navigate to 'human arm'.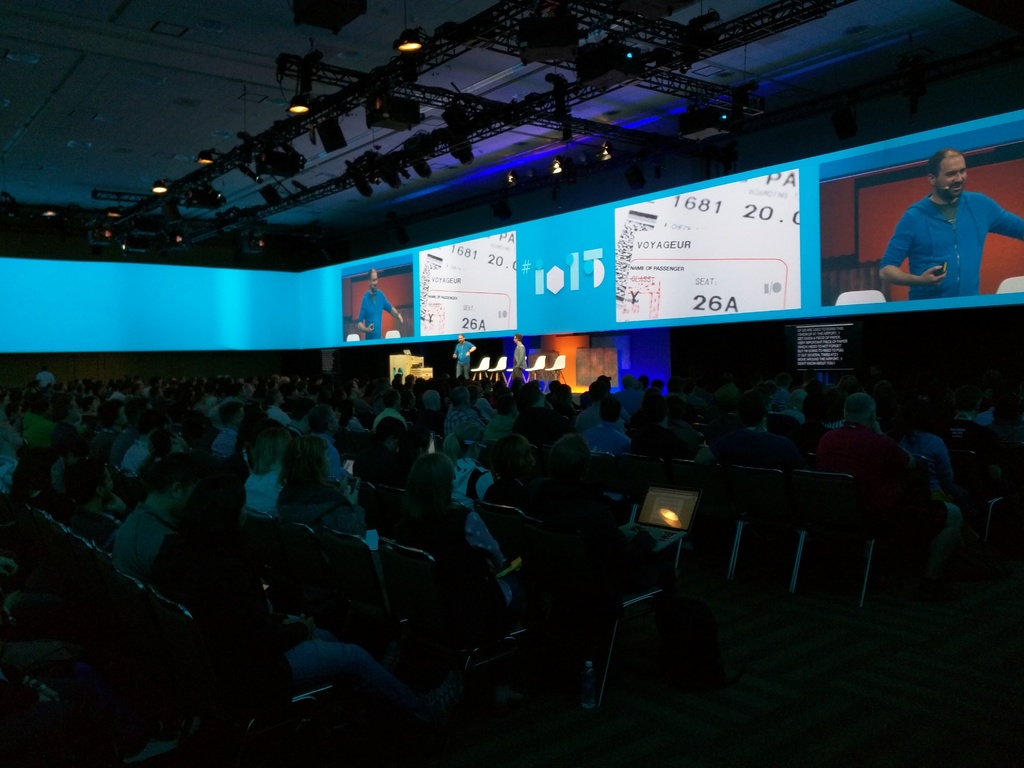
Navigation target: l=989, t=199, r=1023, b=245.
